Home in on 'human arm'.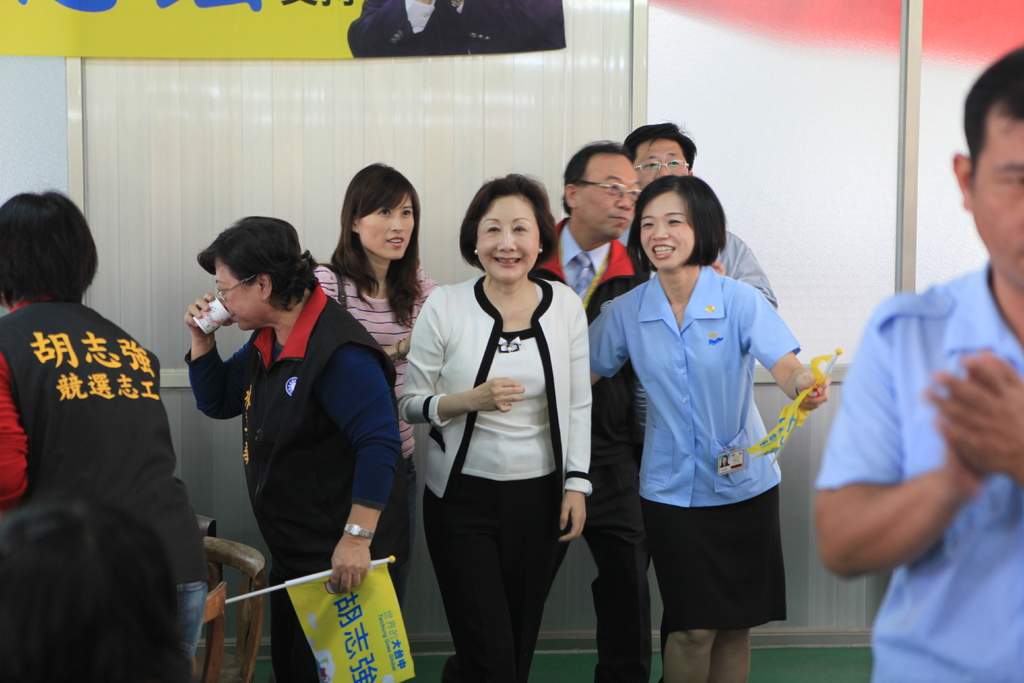
Homed in at x1=316, y1=338, x2=404, y2=599.
